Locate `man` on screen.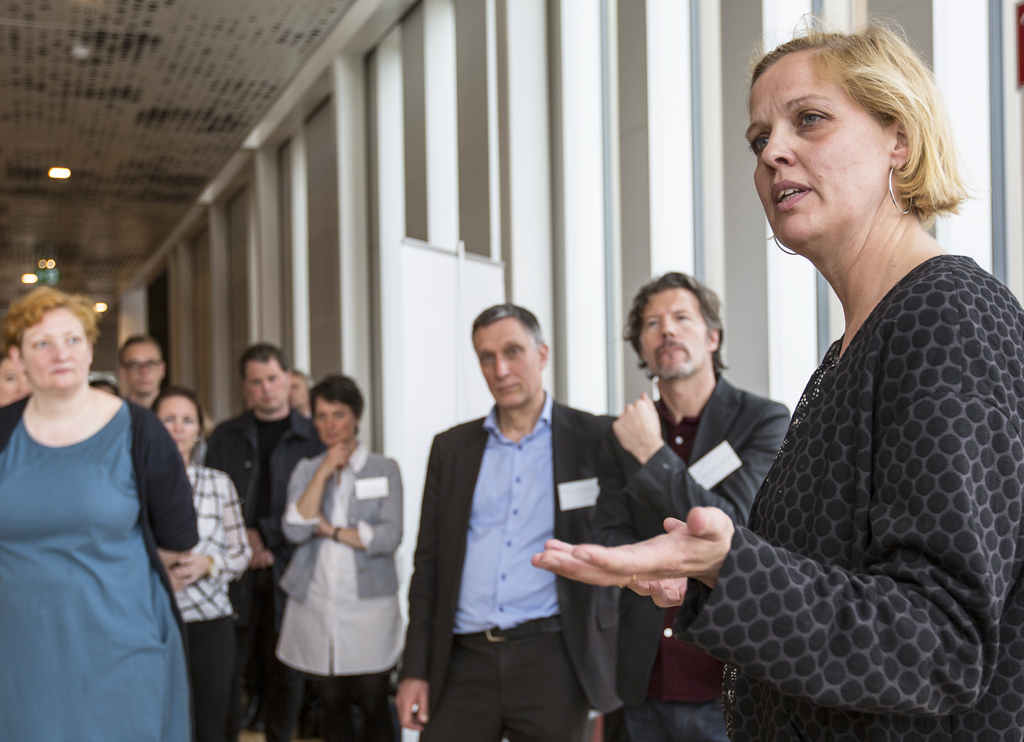
On screen at {"x1": 594, "y1": 270, "x2": 786, "y2": 741}.
